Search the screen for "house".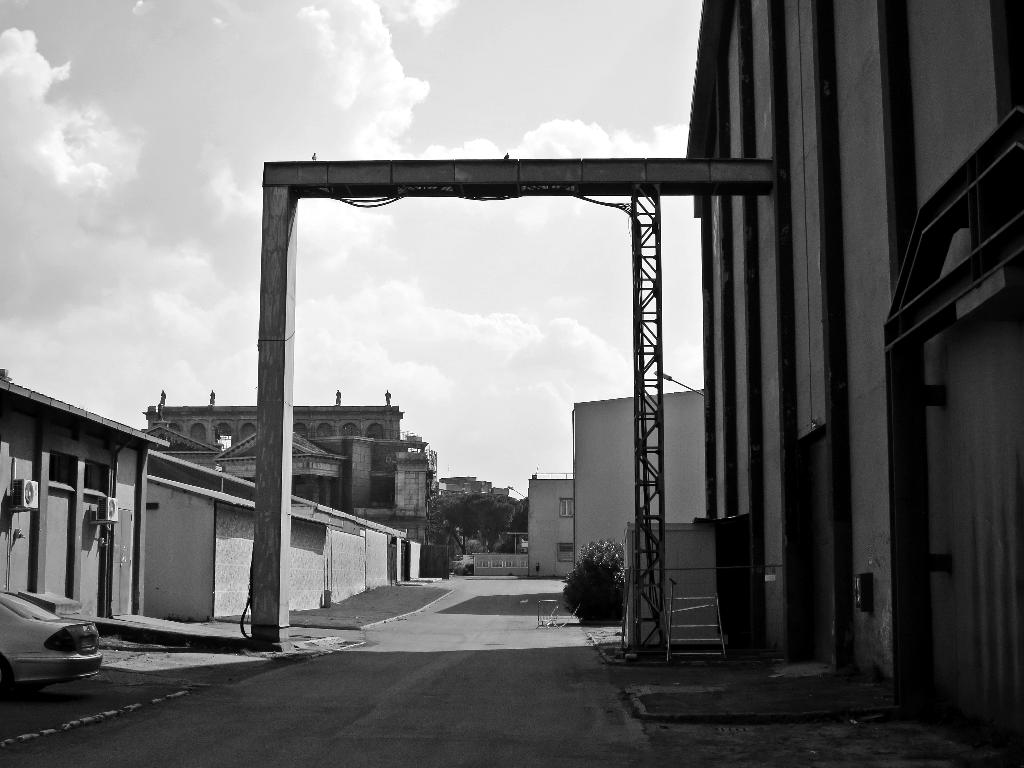
Found at 0,378,164,604.
